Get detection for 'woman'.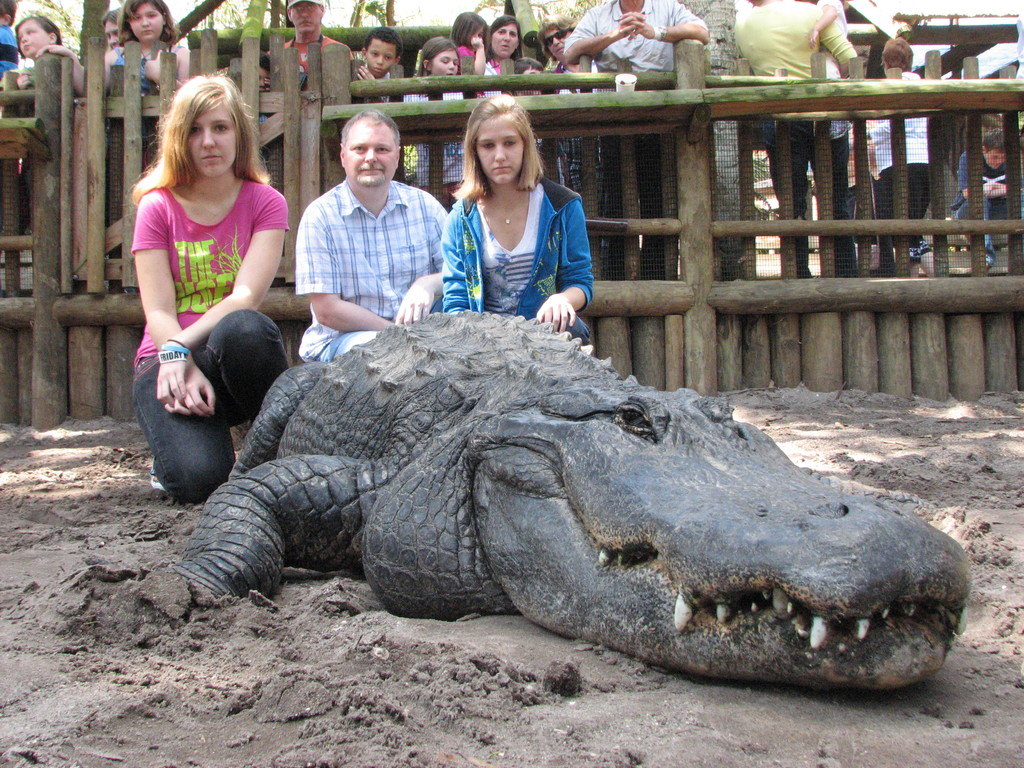
Detection: (left=870, top=31, right=933, bottom=281).
